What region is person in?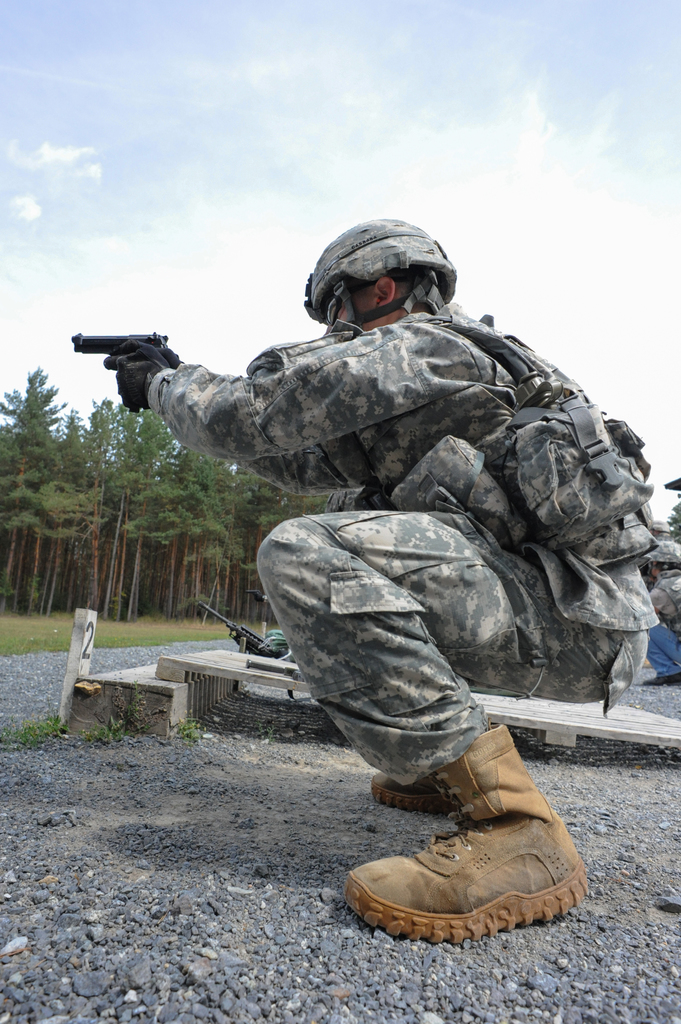
BBox(646, 539, 680, 684).
